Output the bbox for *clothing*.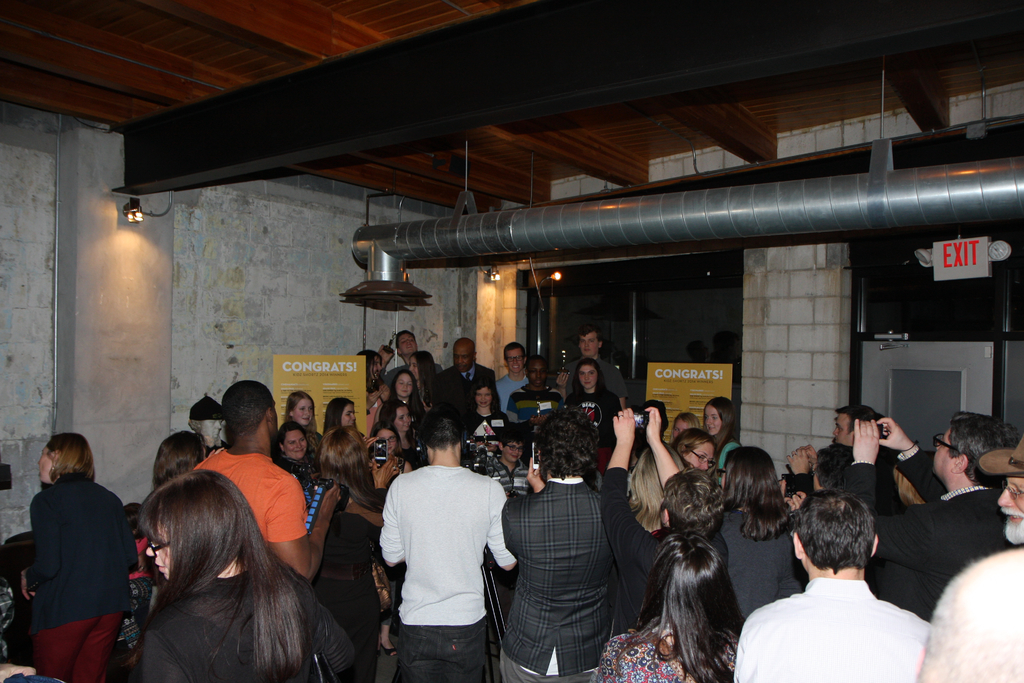
(left=20, top=447, right=130, bottom=682).
